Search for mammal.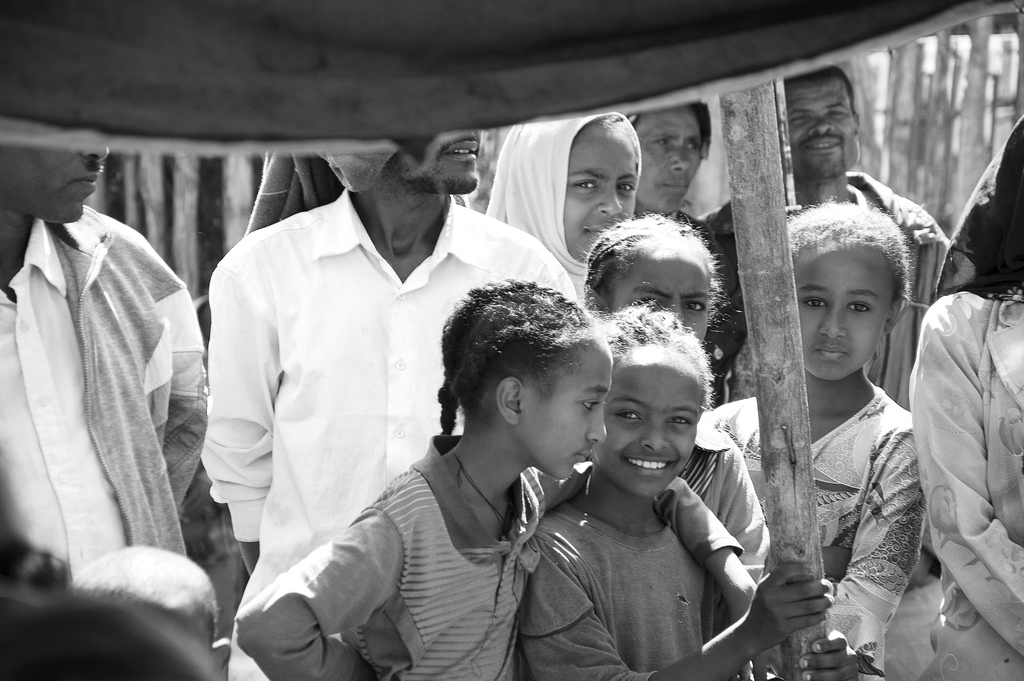
Found at region(483, 110, 643, 308).
